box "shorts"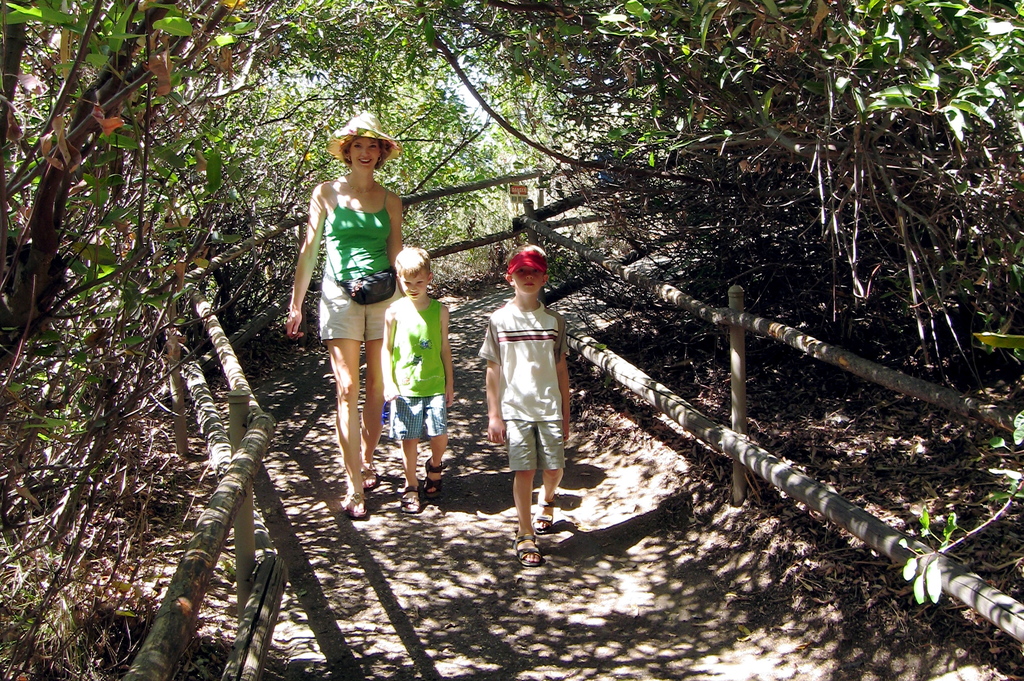
crop(385, 392, 446, 440)
